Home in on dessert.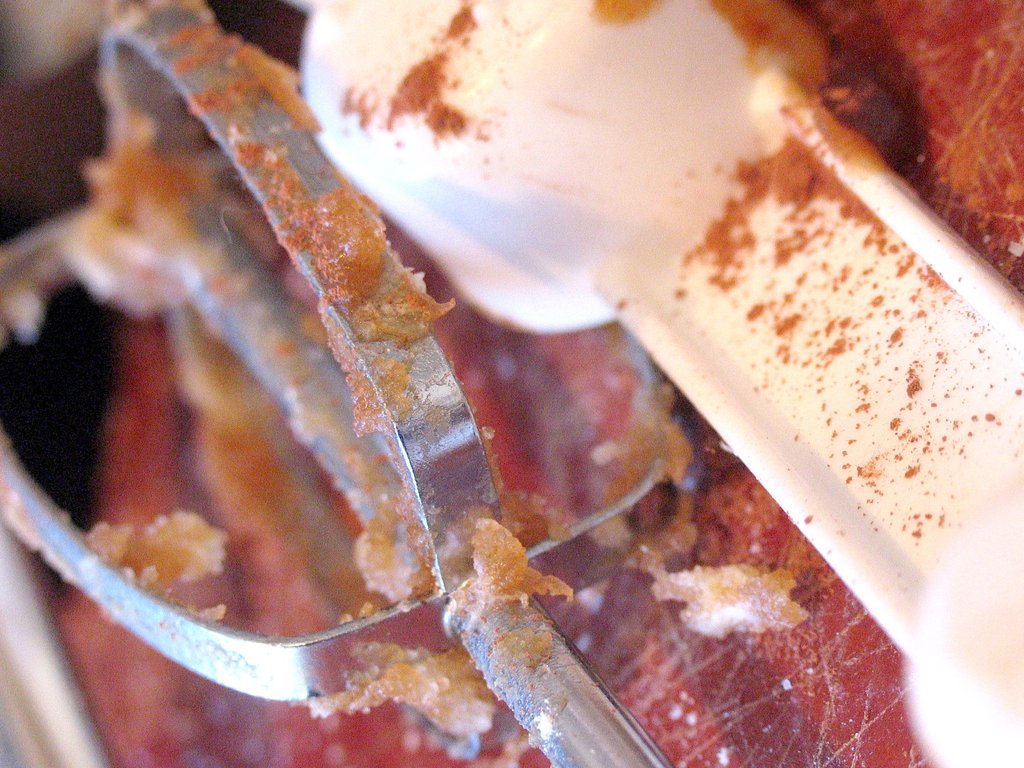
Homed in at (x1=708, y1=553, x2=819, y2=630).
